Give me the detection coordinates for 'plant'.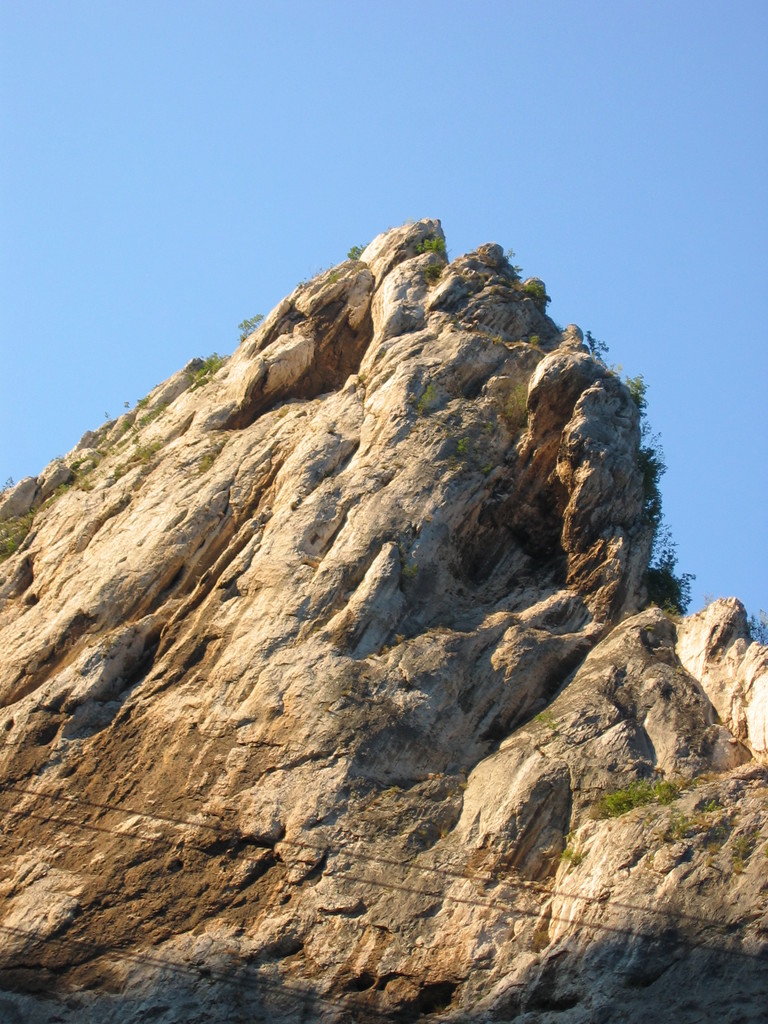
559:826:587:868.
